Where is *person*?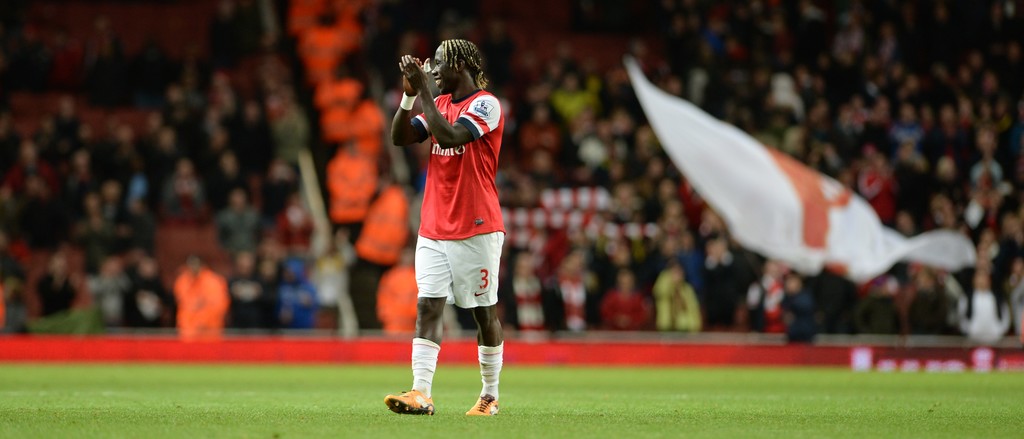
303 247 342 306.
